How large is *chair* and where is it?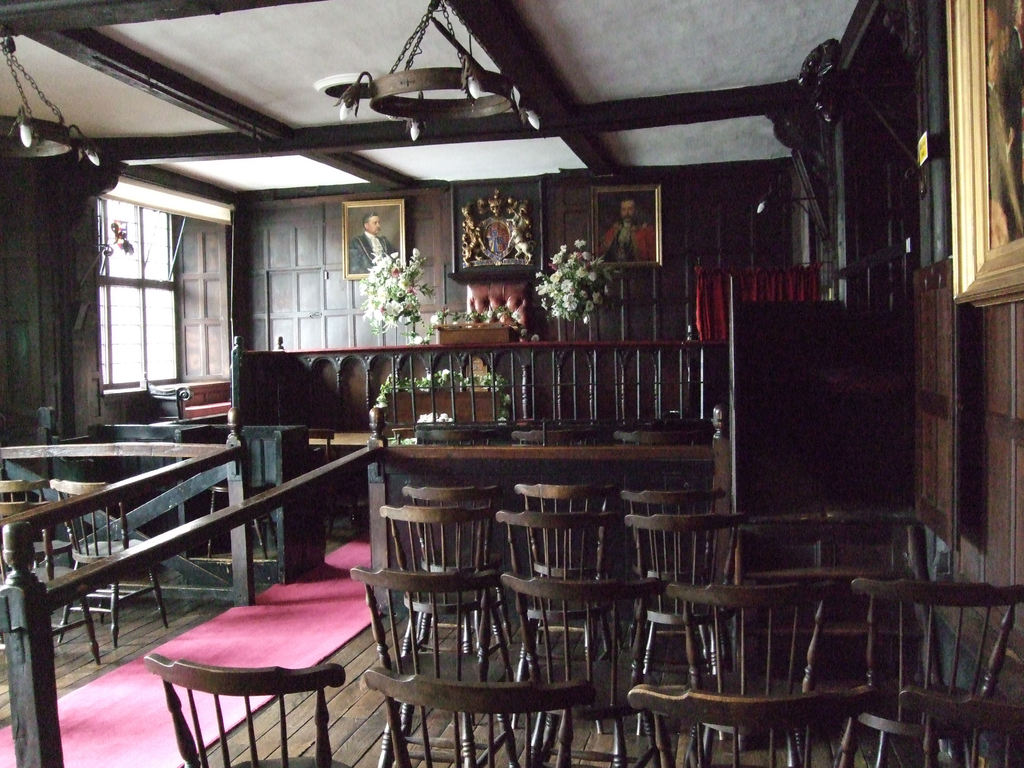
Bounding box: [x1=52, y1=479, x2=172, y2=650].
